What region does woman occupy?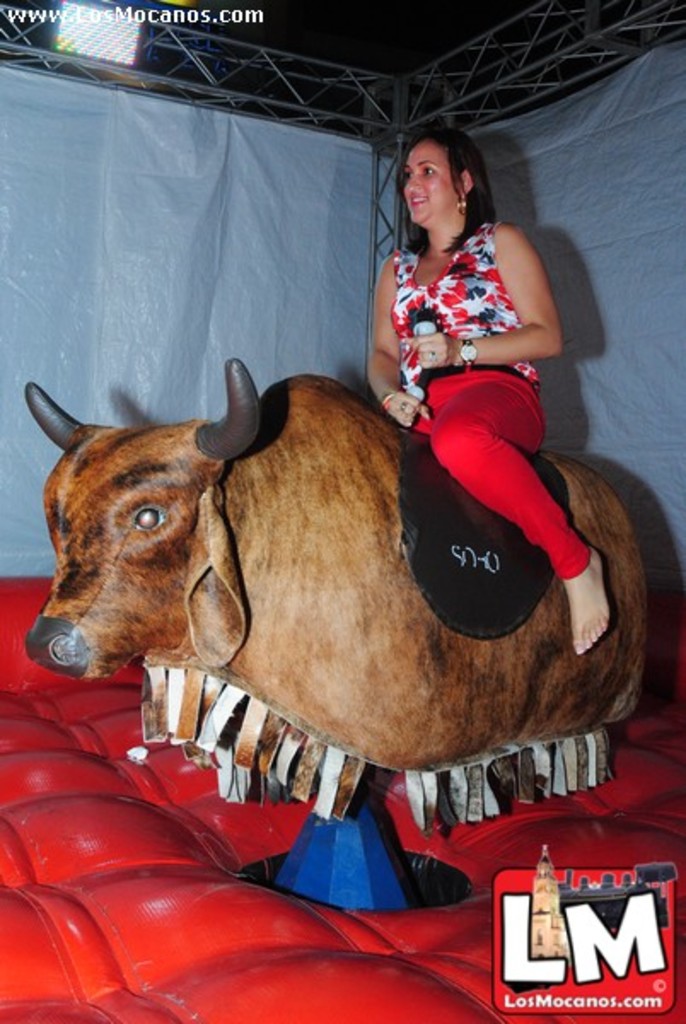
{"x1": 369, "y1": 121, "x2": 631, "y2": 667}.
